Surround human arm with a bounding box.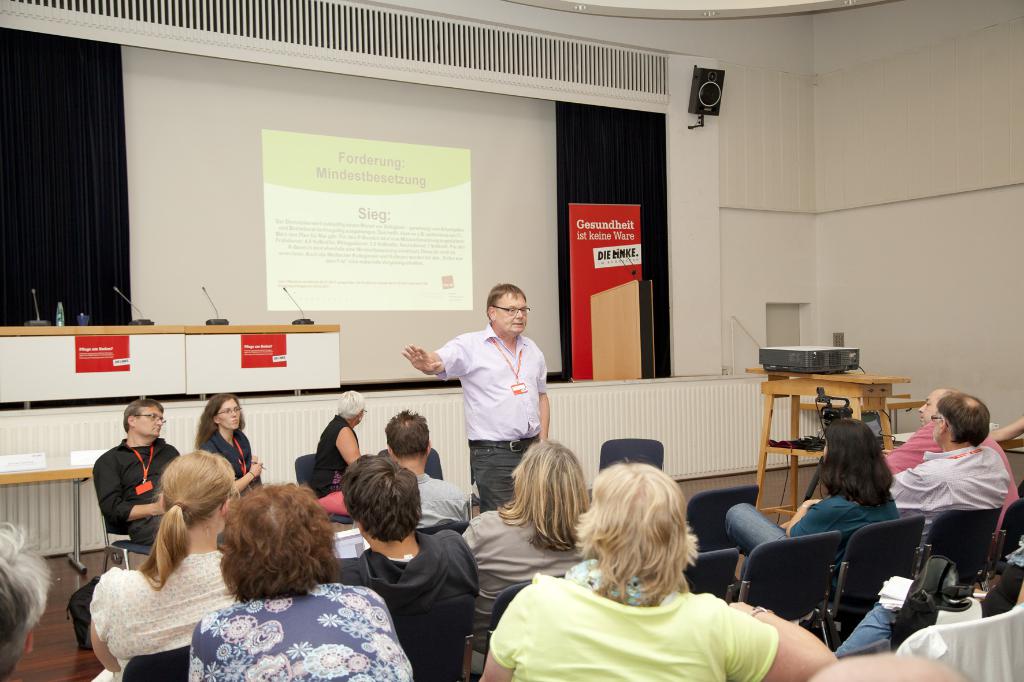
201 436 268 504.
